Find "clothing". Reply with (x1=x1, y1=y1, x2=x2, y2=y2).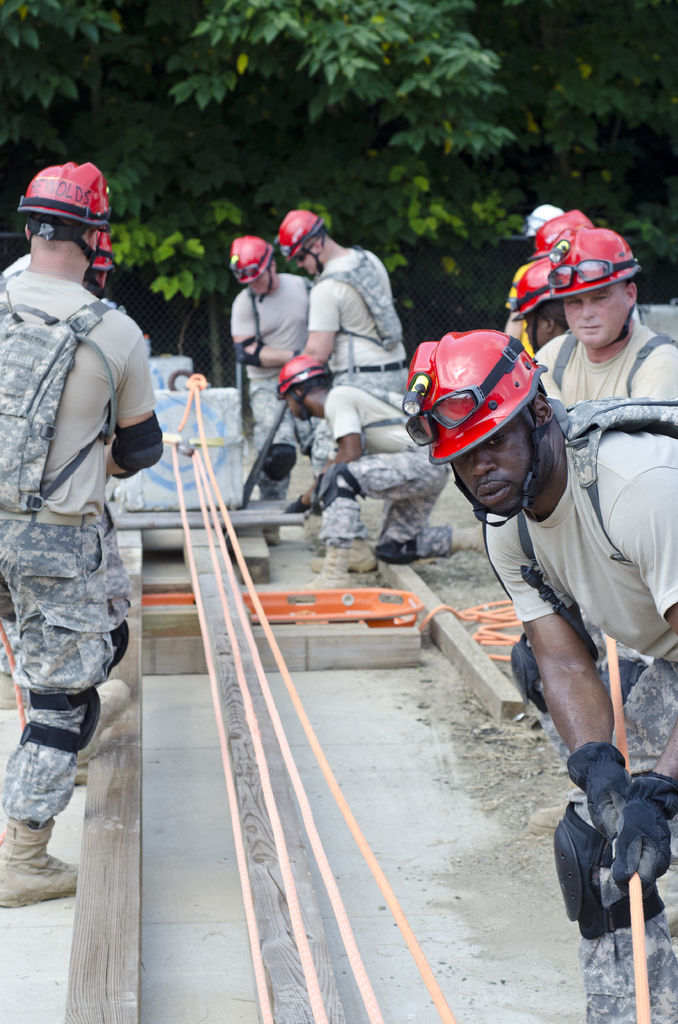
(x1=227, y1=274, x2=332, y2=440).
